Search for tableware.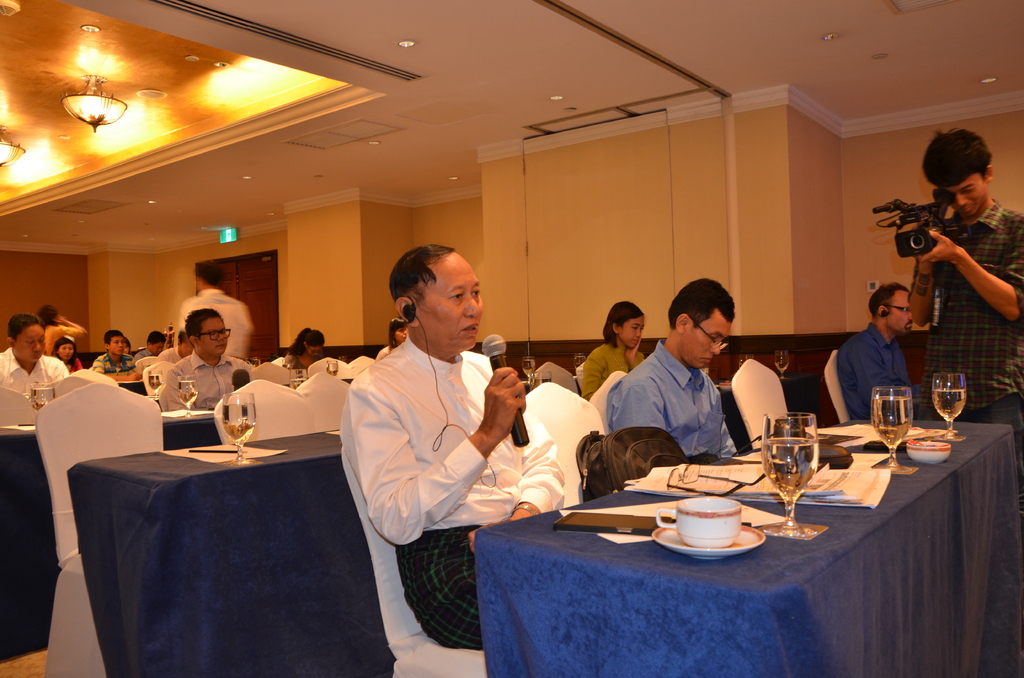
Found at bbox=[251, 356, 261, 371].
